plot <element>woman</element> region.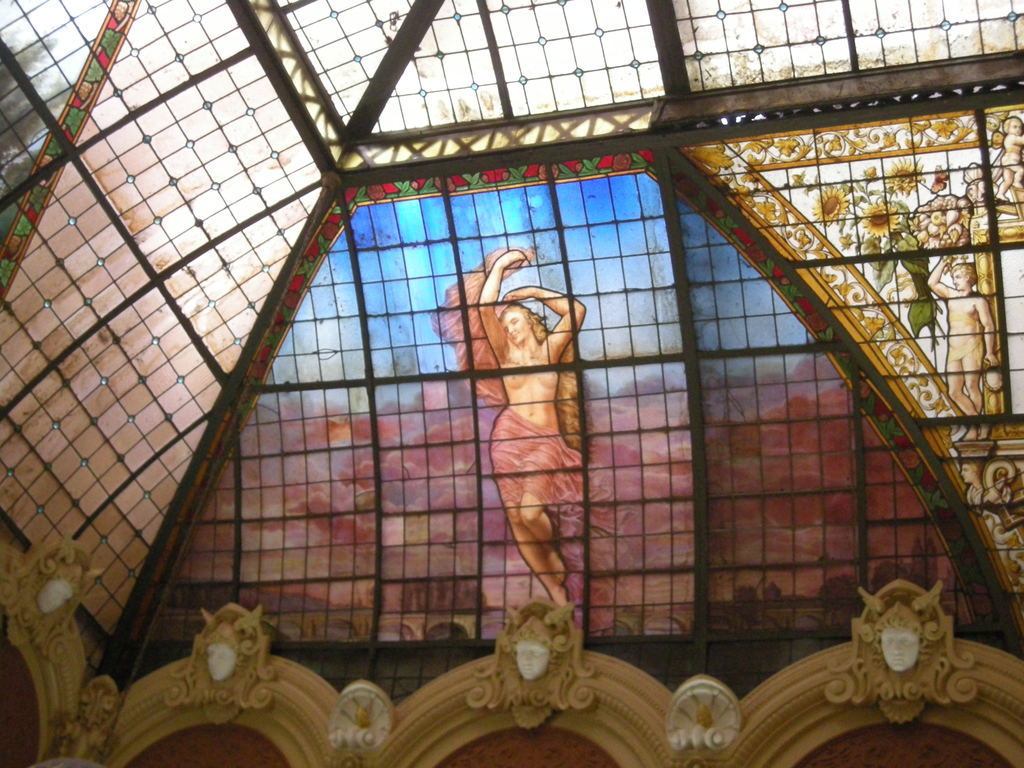
Plotted at (476, 243, 595, 606).
